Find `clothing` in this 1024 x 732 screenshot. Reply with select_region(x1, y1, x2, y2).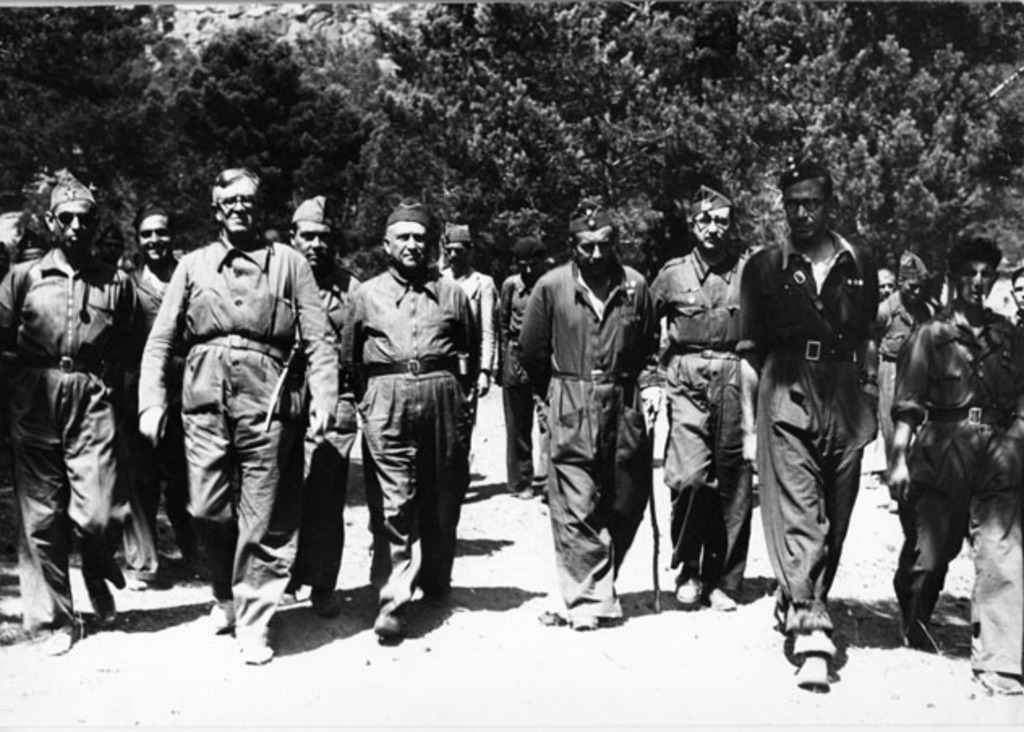
select_region(10, 246, 149, 625).
